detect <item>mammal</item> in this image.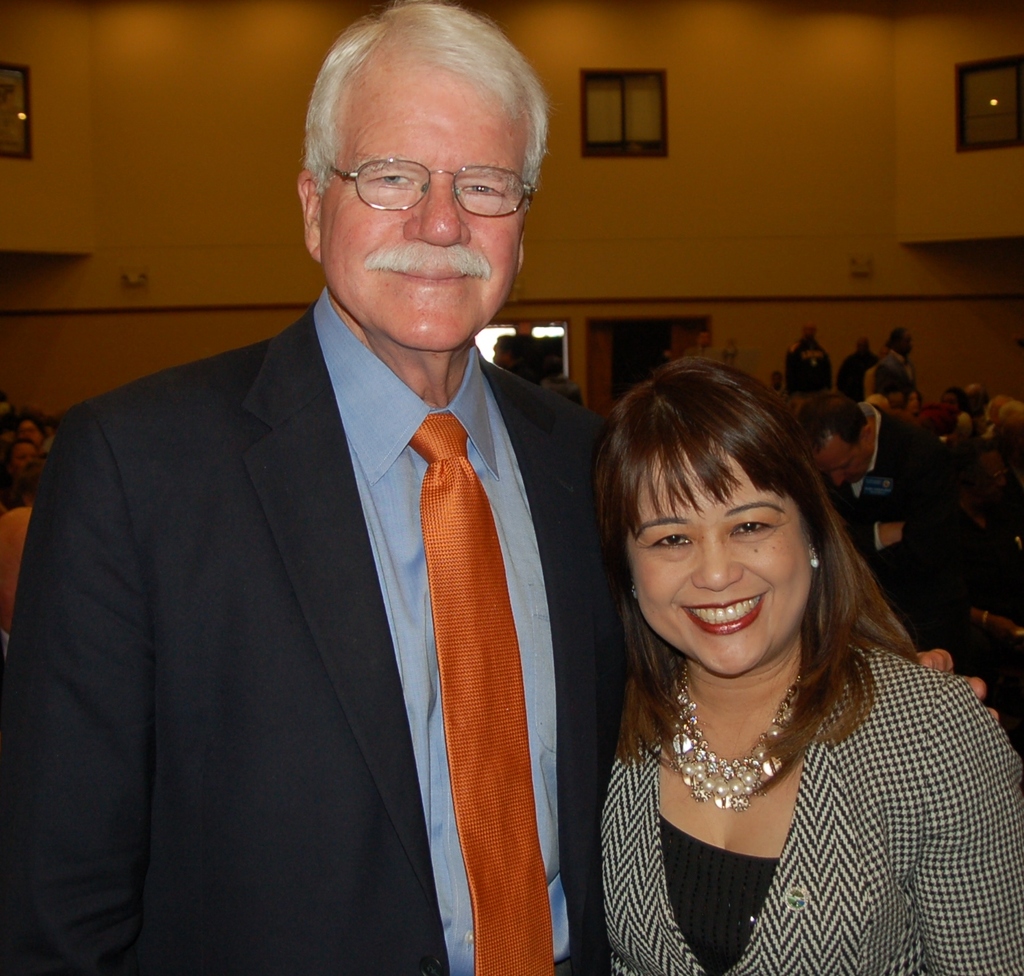
Detection: box(1, 437, 39, 510).
